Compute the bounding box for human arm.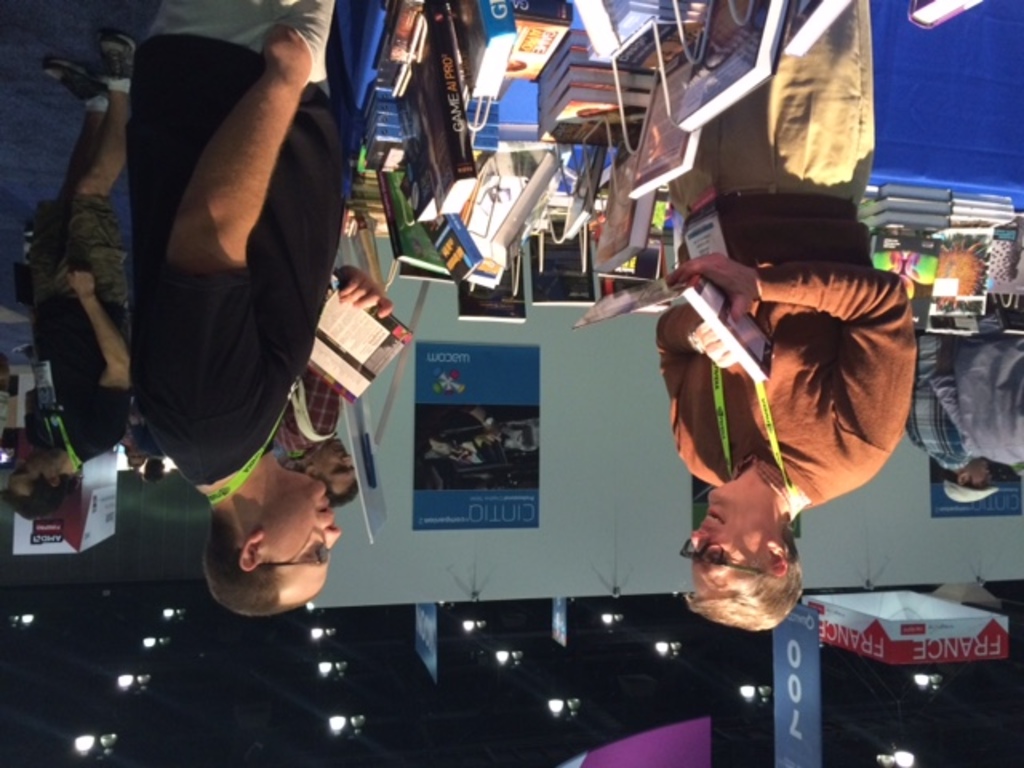
(x1=158, y1=26, x2=314, y2=418).
